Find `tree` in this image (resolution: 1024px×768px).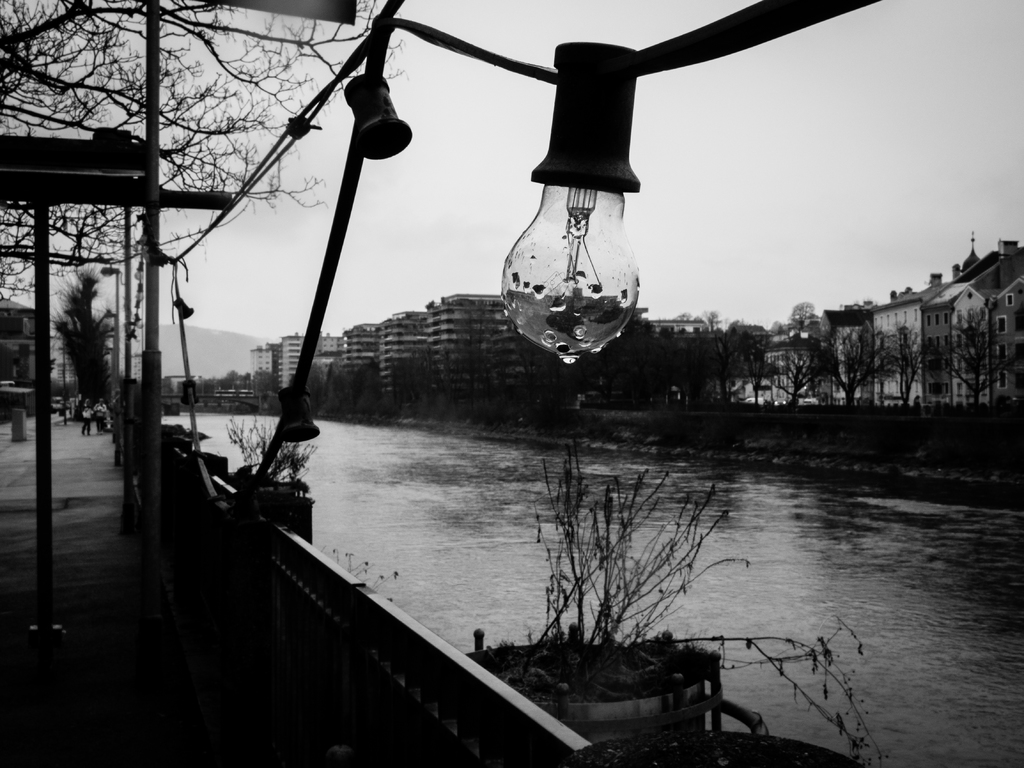
detection(0, 0, 395, 295).
